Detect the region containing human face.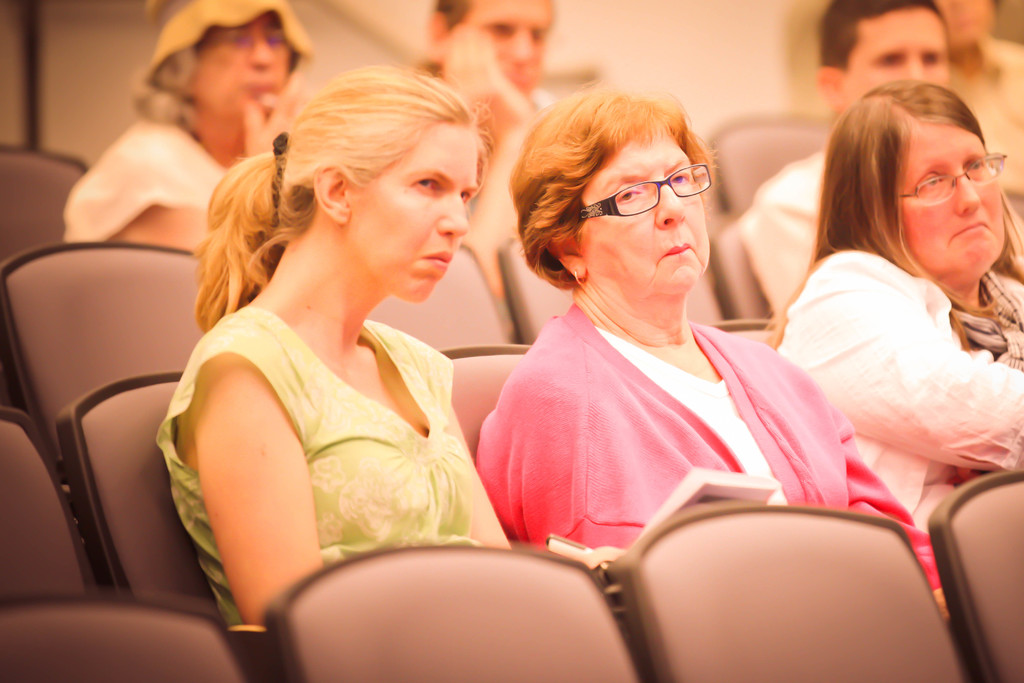
x1=844 y1=5 x2=949 y2=113.
